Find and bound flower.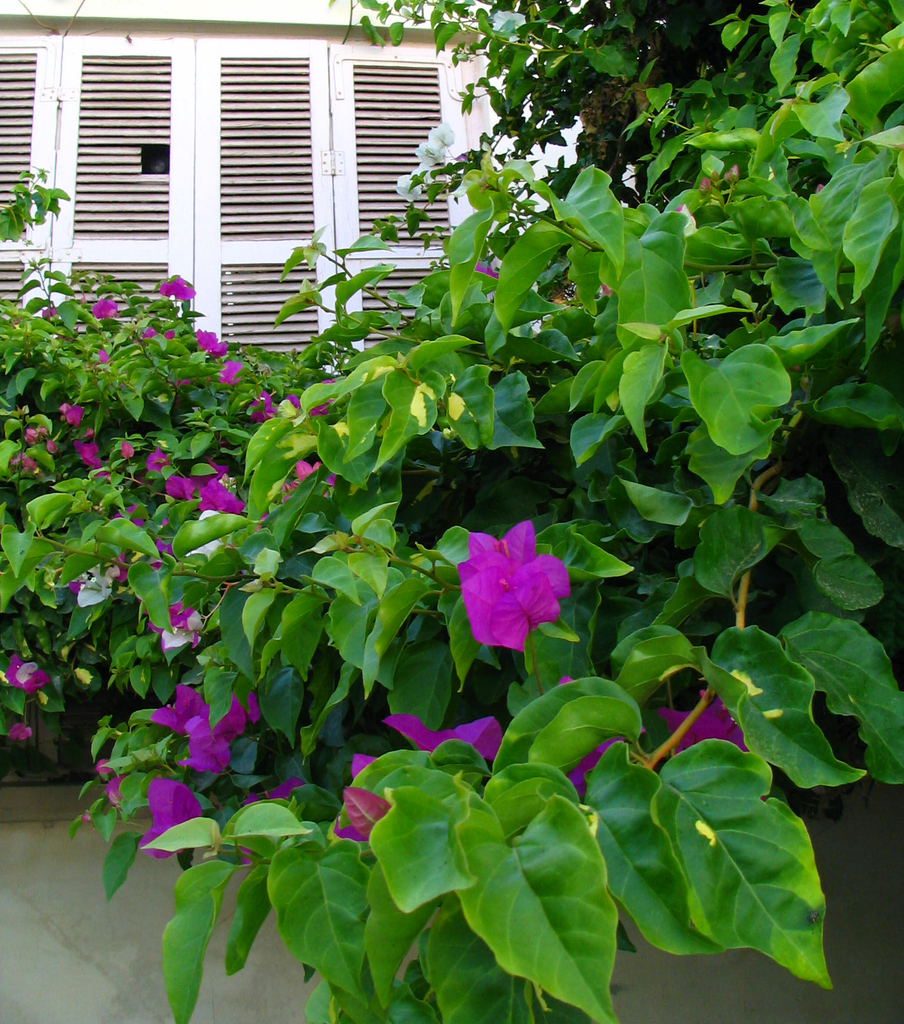
Bound: l=90, t=292, r=127, b=319.
